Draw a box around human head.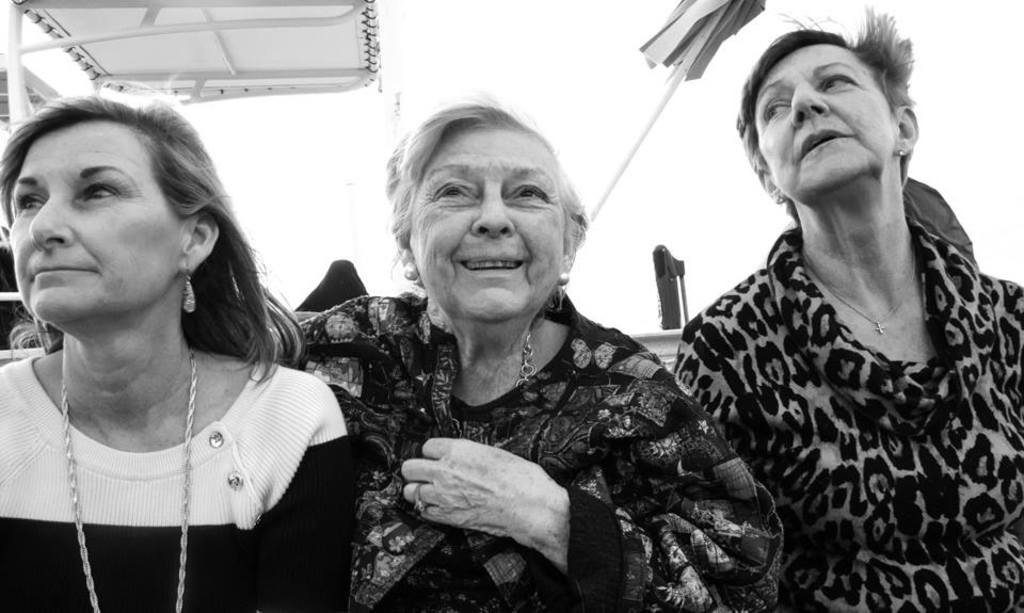
crop(384, 103, 579, 317).
